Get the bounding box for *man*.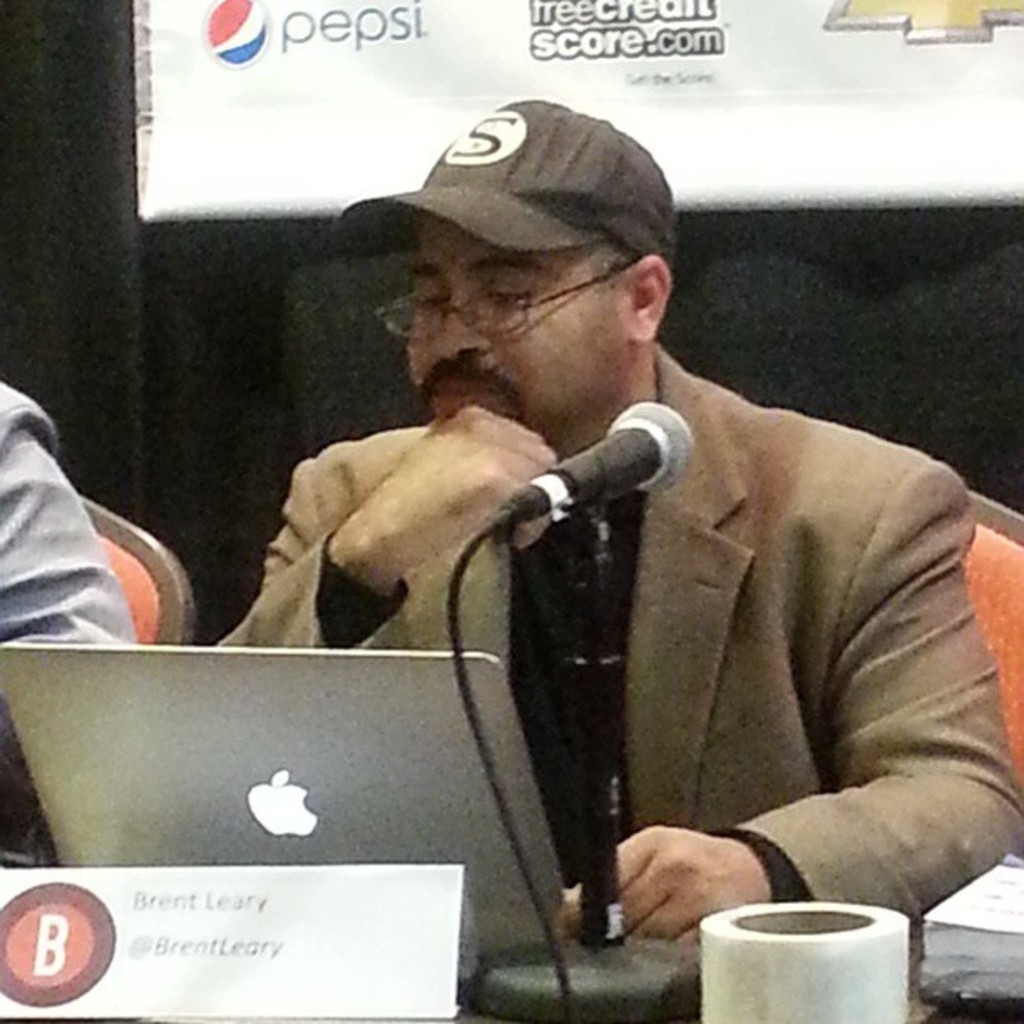
rect(236, 112, 997, 979).
